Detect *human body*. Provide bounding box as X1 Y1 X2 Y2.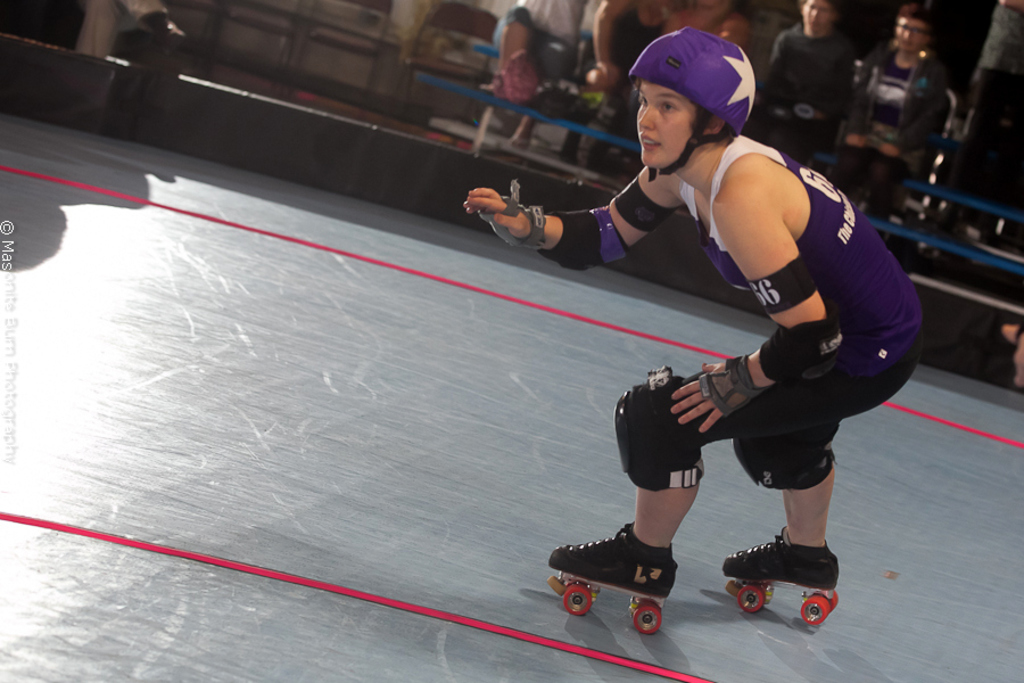
459 28 924 601.
